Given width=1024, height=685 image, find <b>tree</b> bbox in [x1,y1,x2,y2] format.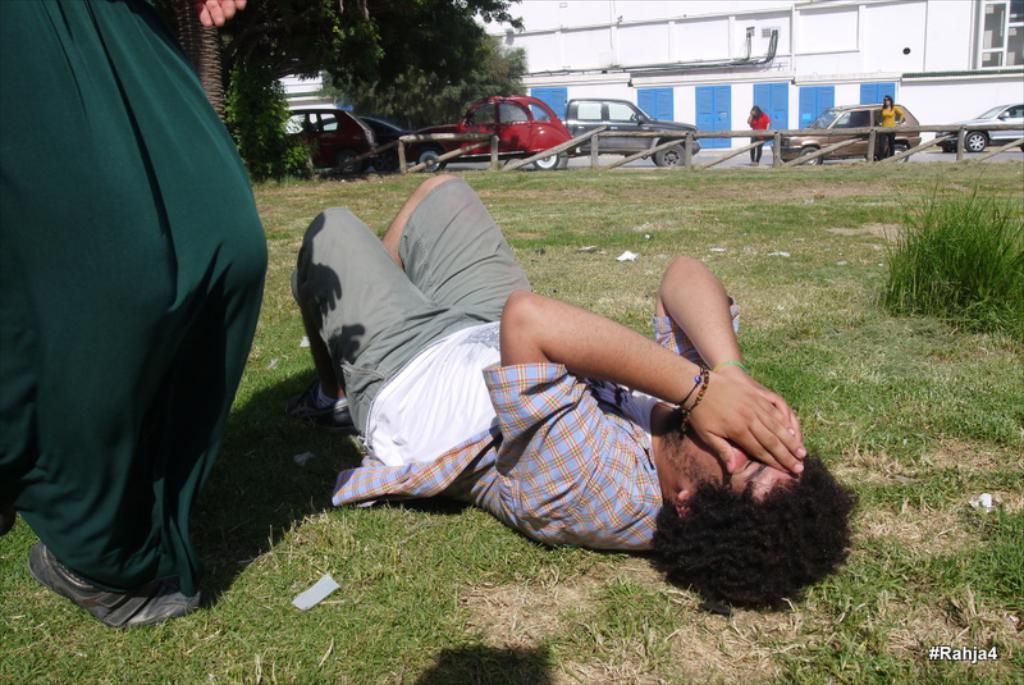
[215,0,522,102].
